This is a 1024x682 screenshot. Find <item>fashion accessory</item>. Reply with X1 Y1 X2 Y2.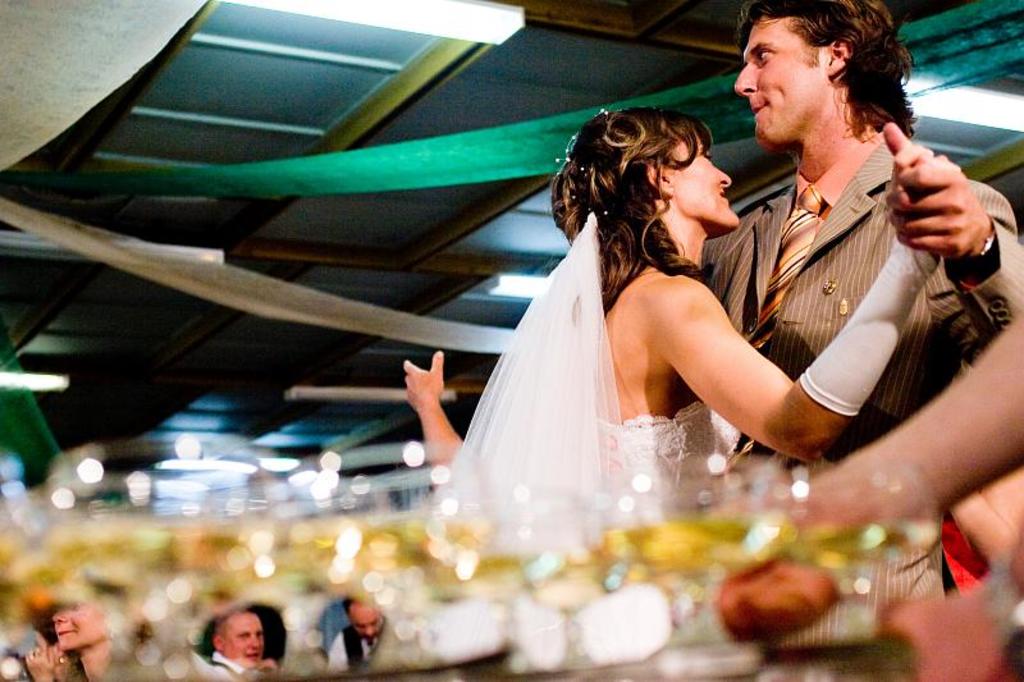
970 226 991 258.
